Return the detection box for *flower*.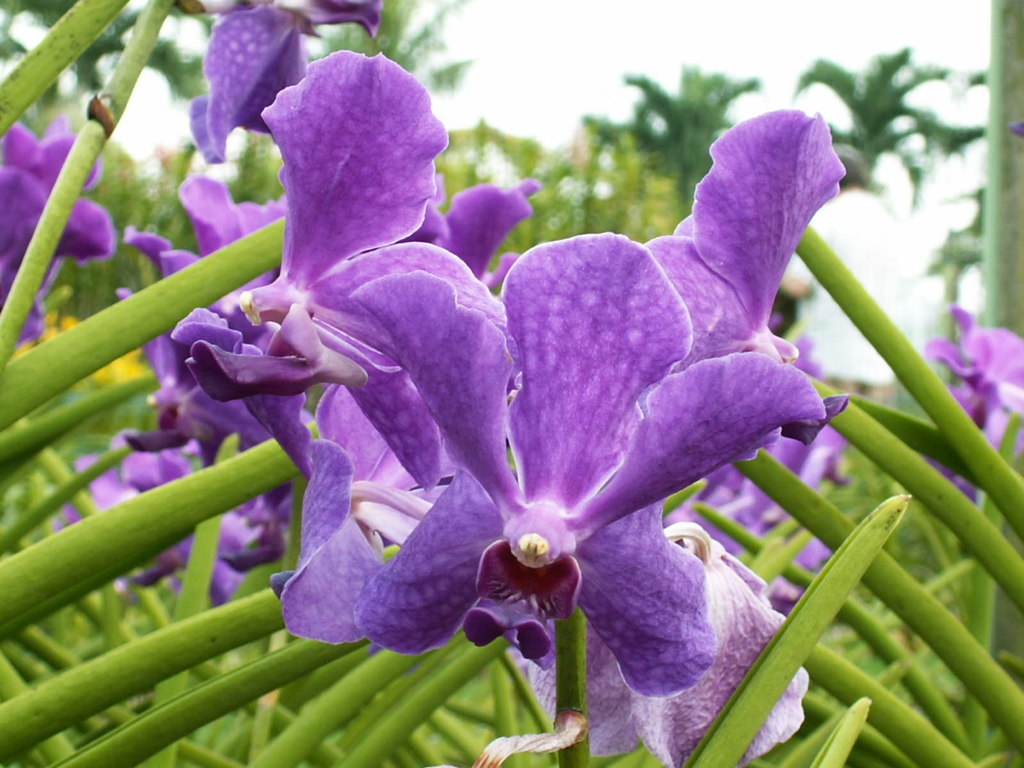
(918,300,1023,511).
